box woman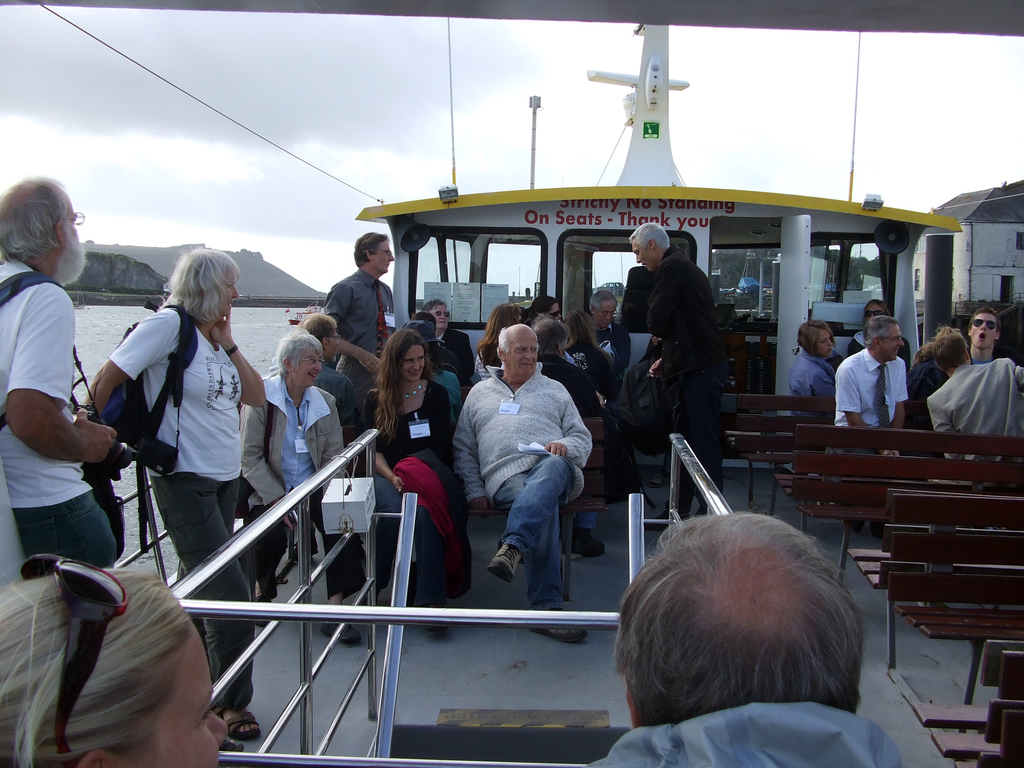
bbox(74, 241, 264, 736)
